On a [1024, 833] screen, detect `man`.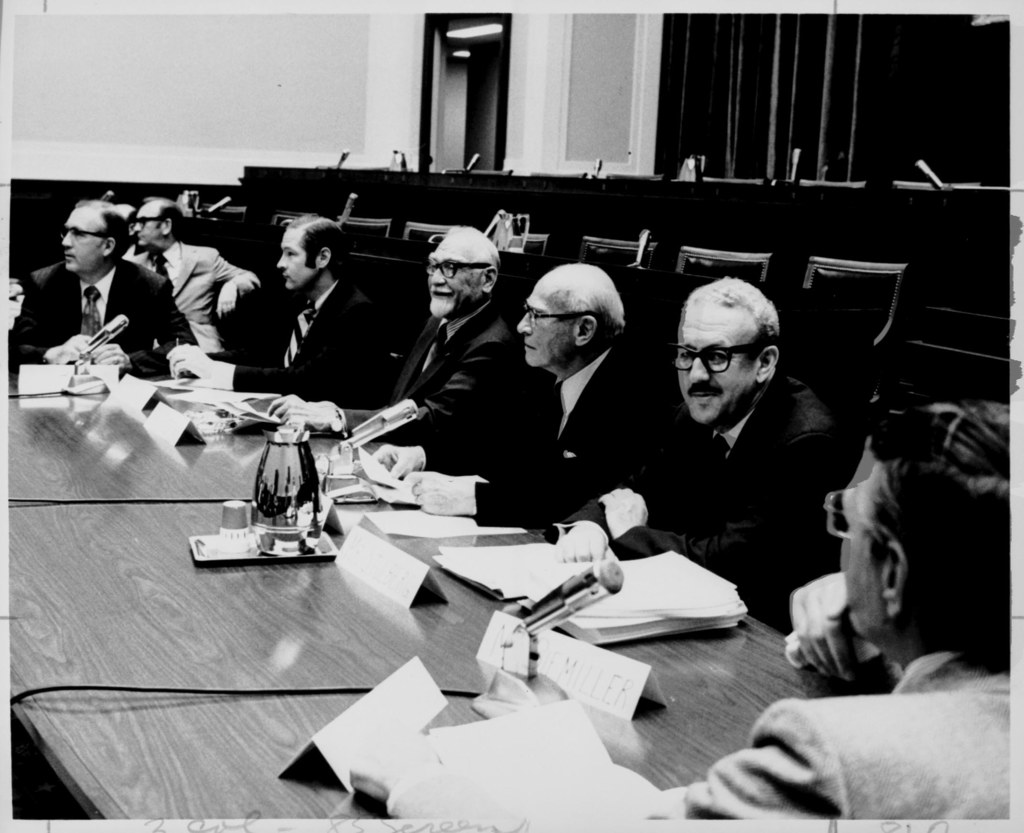
(165, 213, 383, 384).
